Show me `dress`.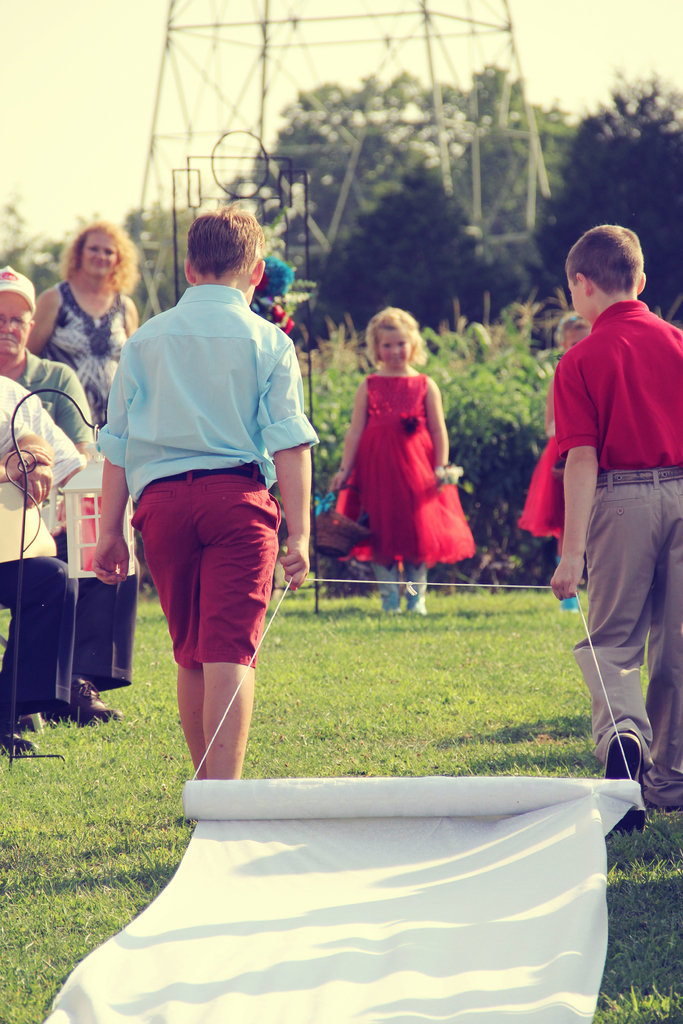
`dress` is here: box=[40, 282, 127, 429].
